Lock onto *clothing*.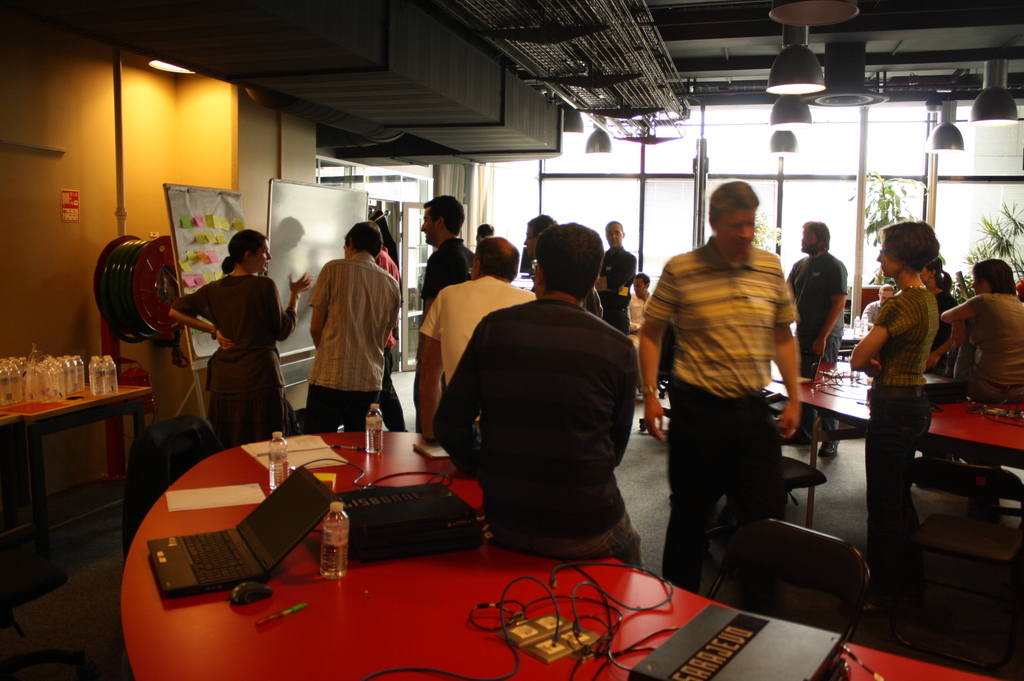
Locked: select_region(417, 232, 476, 304).
